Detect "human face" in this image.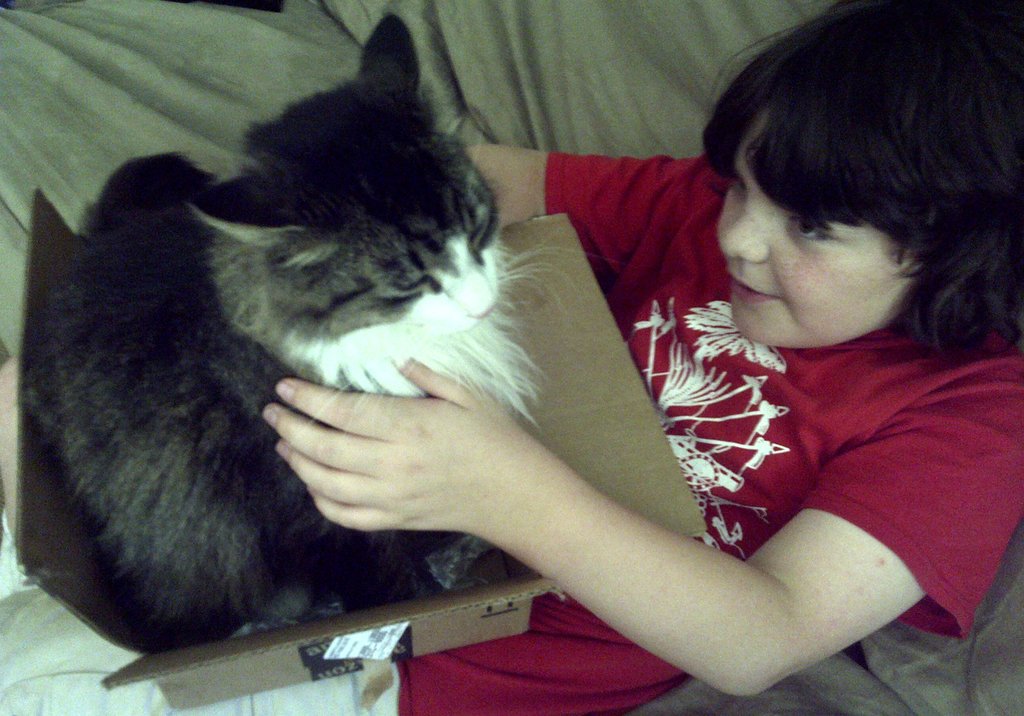
Detection: crop(719, 111, 909, 351).
